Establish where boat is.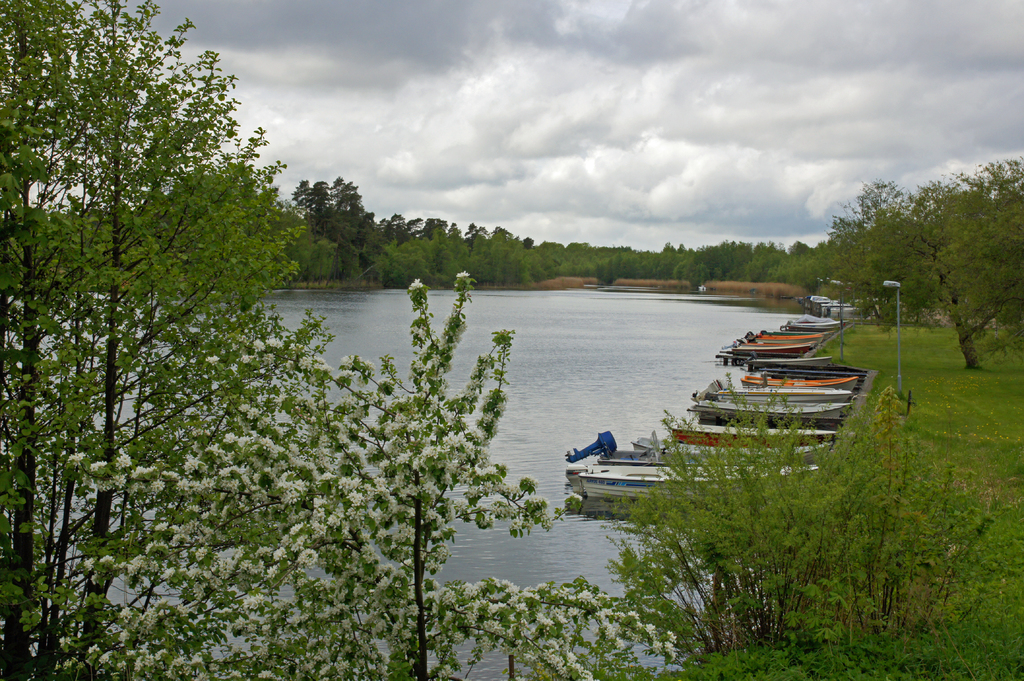
Established at bbox(578, 463, 810, 502).
